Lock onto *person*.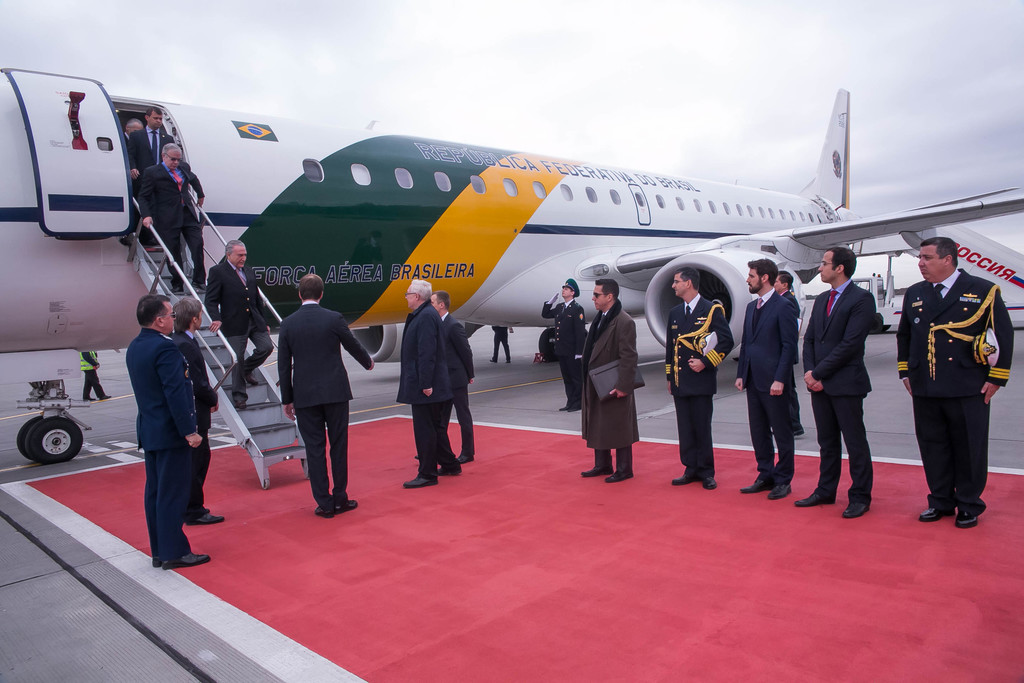
Locked: (x1=794, y1=248, x2=879, y2=520).
